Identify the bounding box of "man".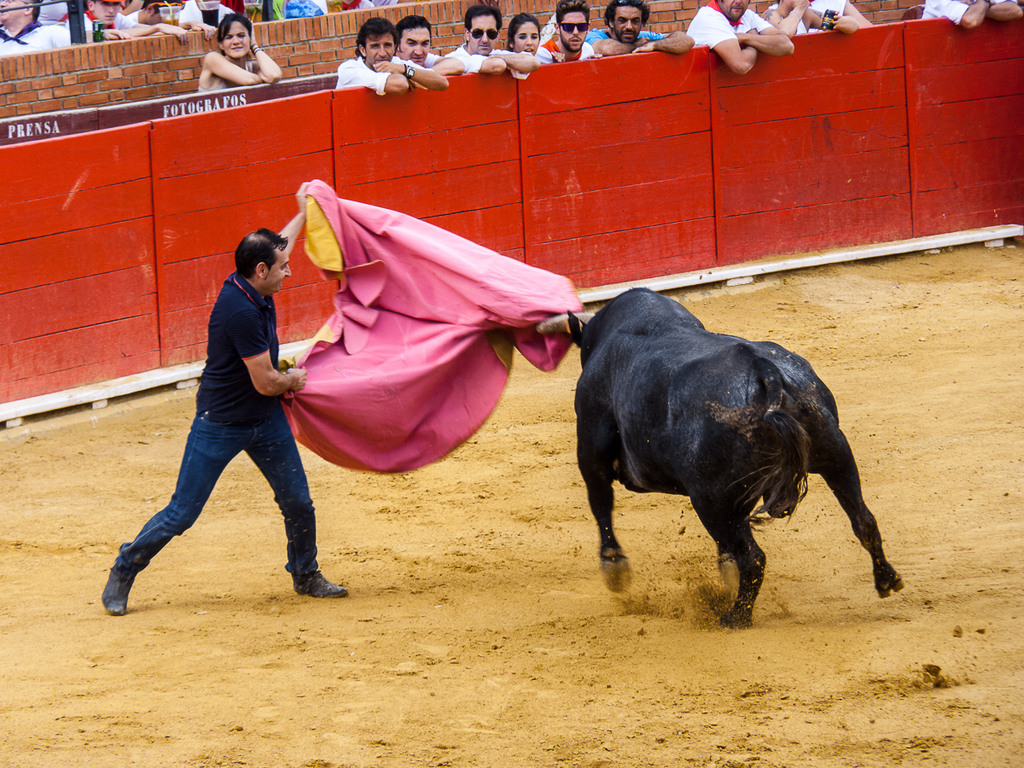
536,0,598,62.
